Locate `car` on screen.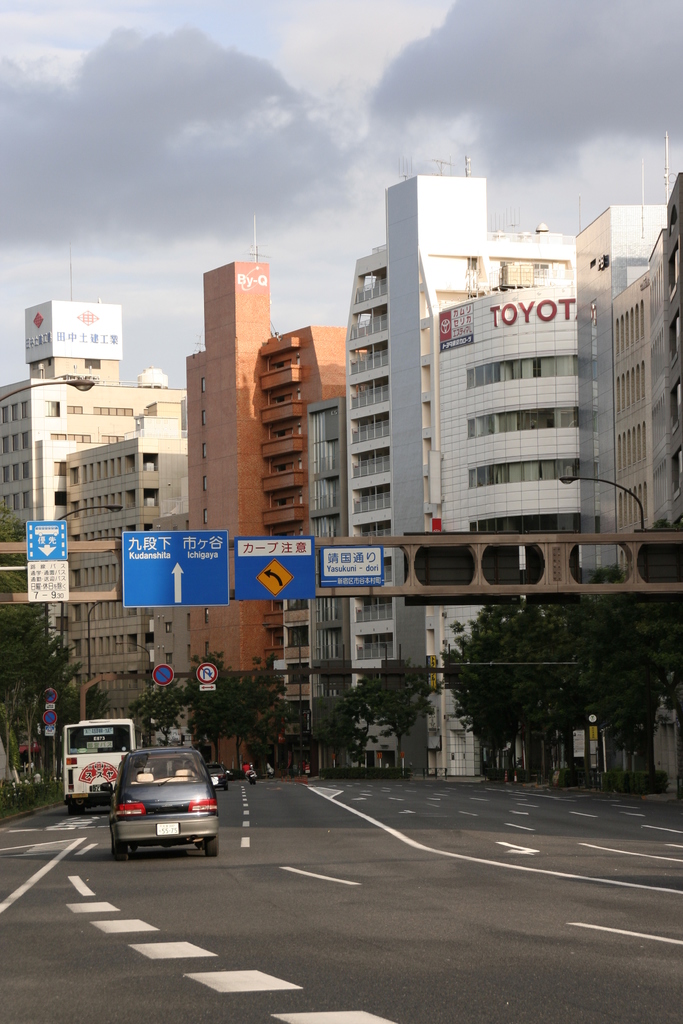
On screen at l=99, t=745, r=220, b=861.
